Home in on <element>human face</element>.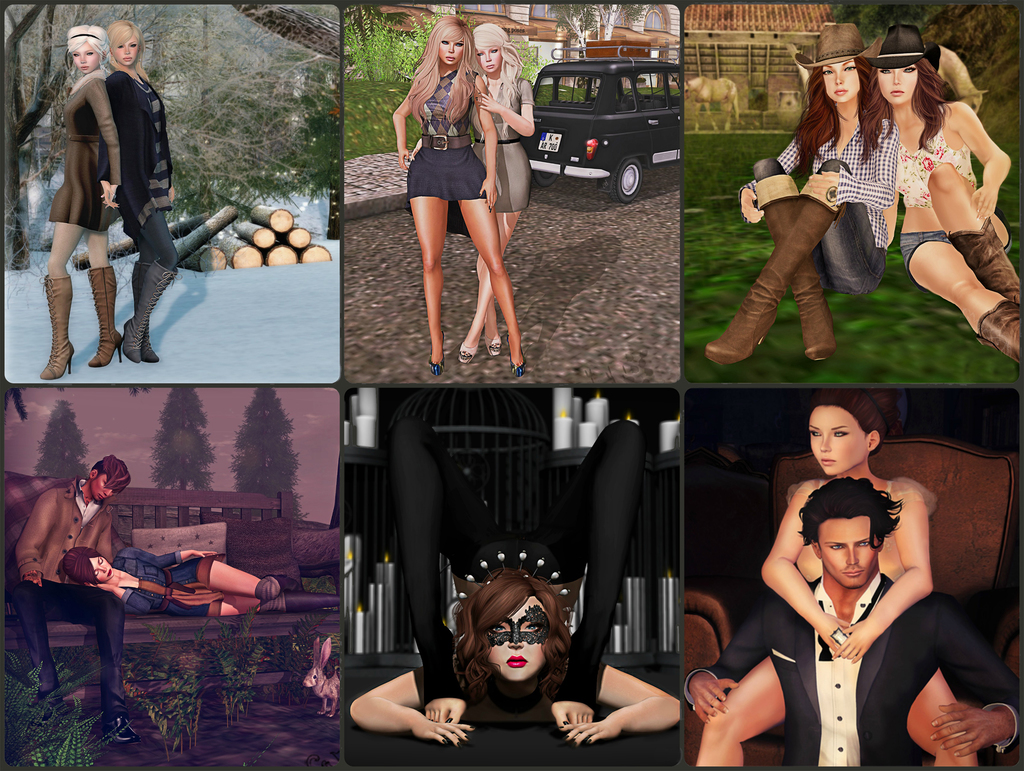
Homed in at 70,40,98,72.
